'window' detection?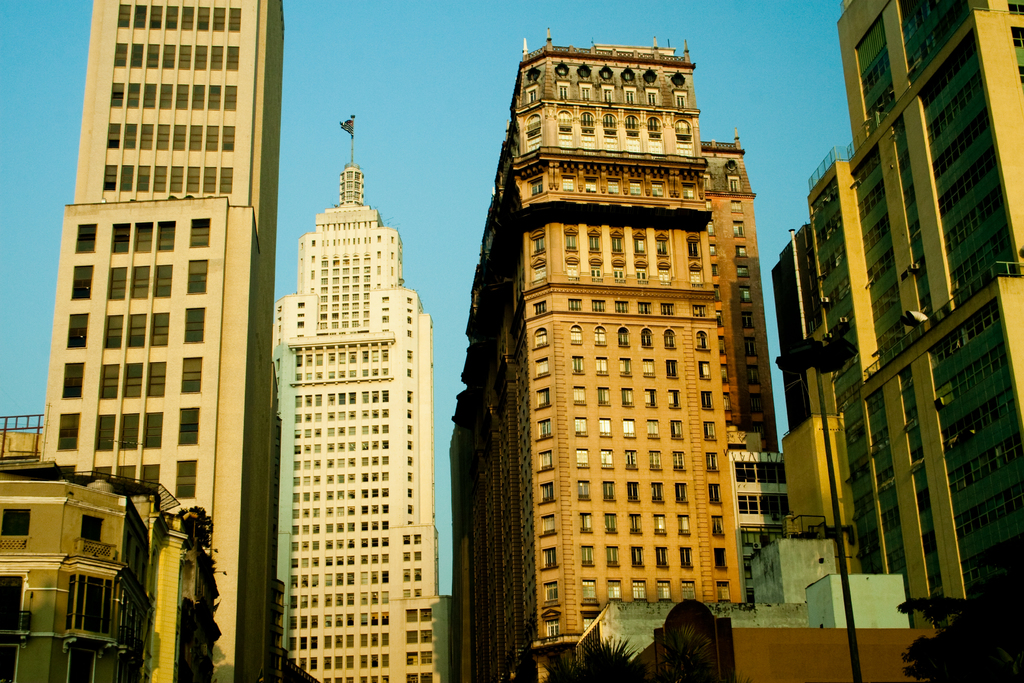
(606,580,623,601)
